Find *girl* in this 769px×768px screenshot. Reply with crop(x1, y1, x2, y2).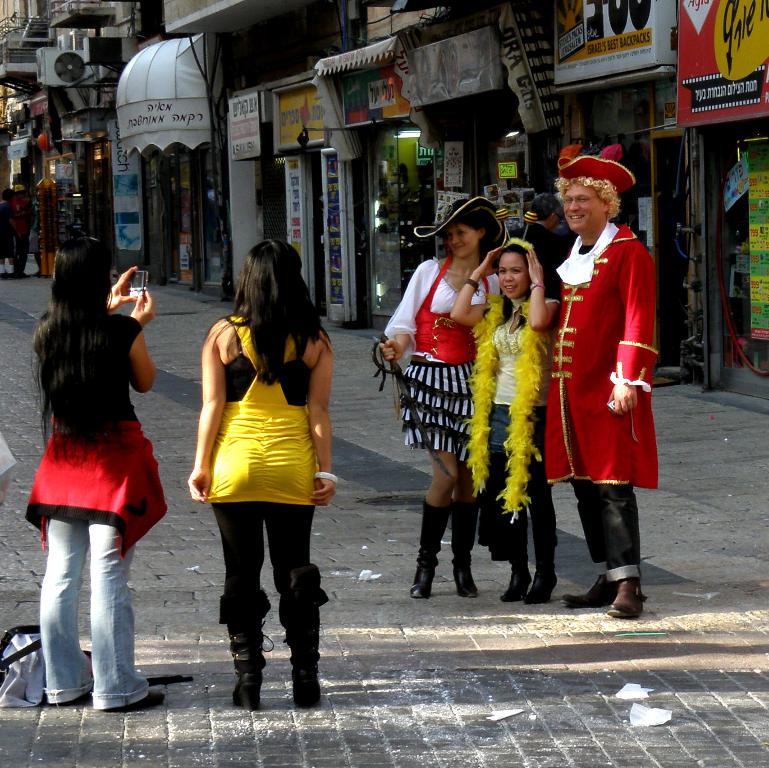
crop(380, 199, 507, 604).
